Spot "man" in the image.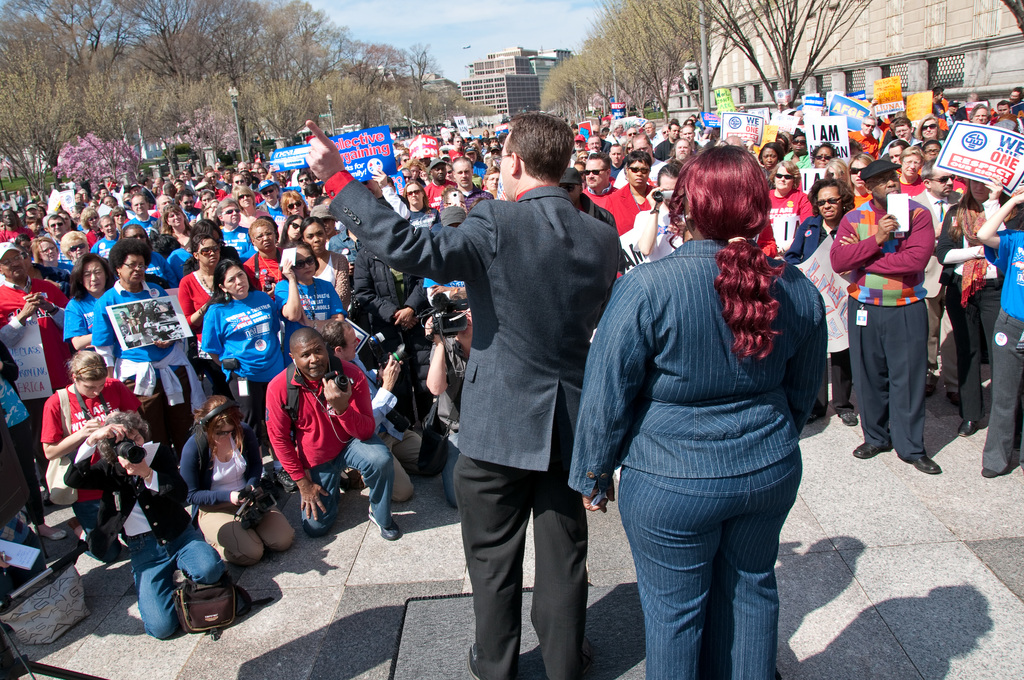
"man" found at {"left": 683, "top": 125, "right": 700, "bottom": 147}.
